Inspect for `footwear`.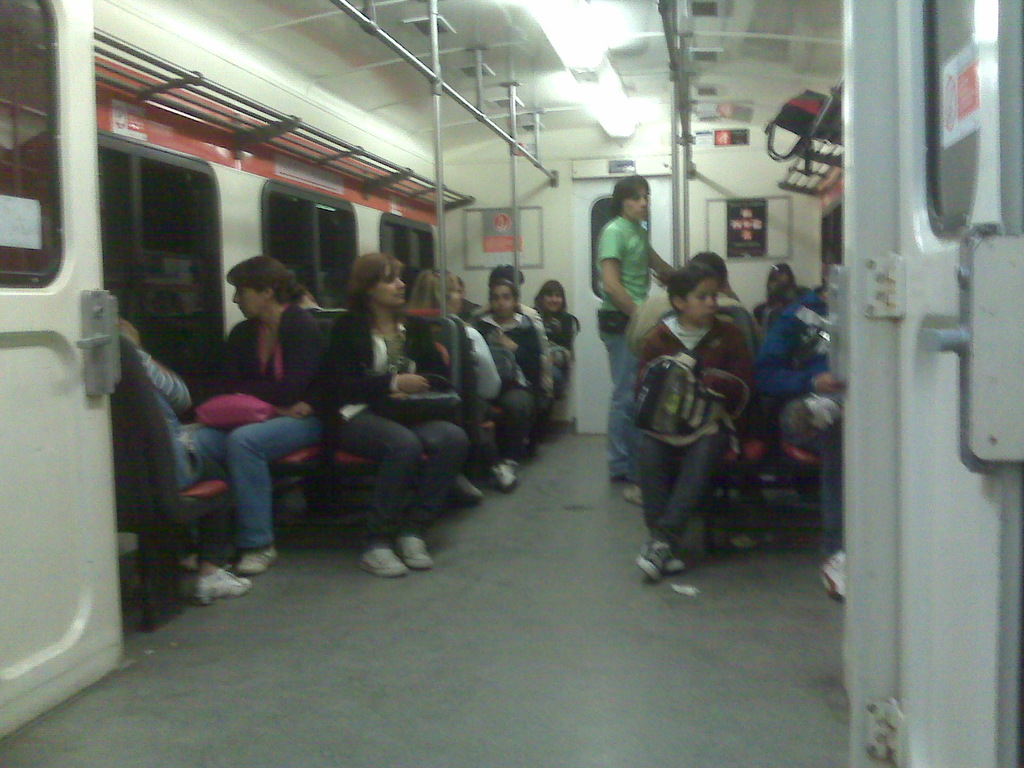
Inspection: bbox(640, 540, 668, 577).
